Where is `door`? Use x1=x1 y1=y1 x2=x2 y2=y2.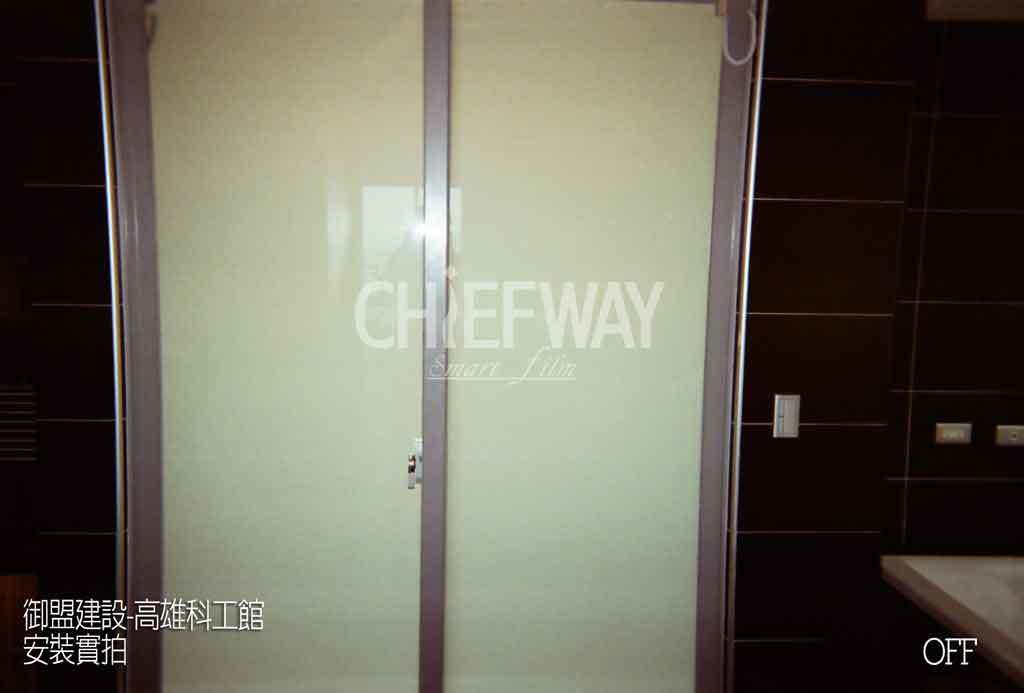
x1=89 y1=0 x2=769 y2=692.
